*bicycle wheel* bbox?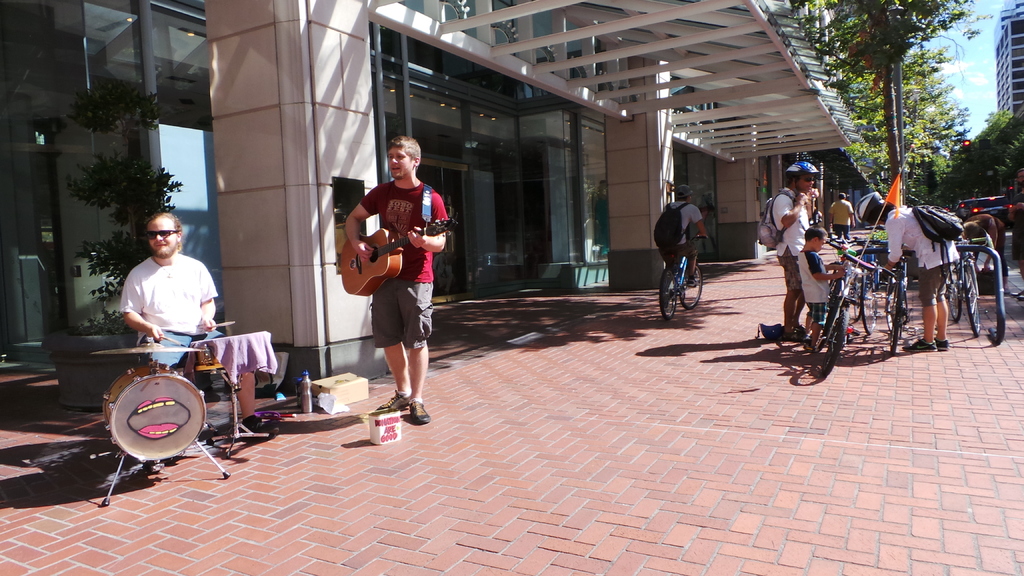
[947,282,961,318]
